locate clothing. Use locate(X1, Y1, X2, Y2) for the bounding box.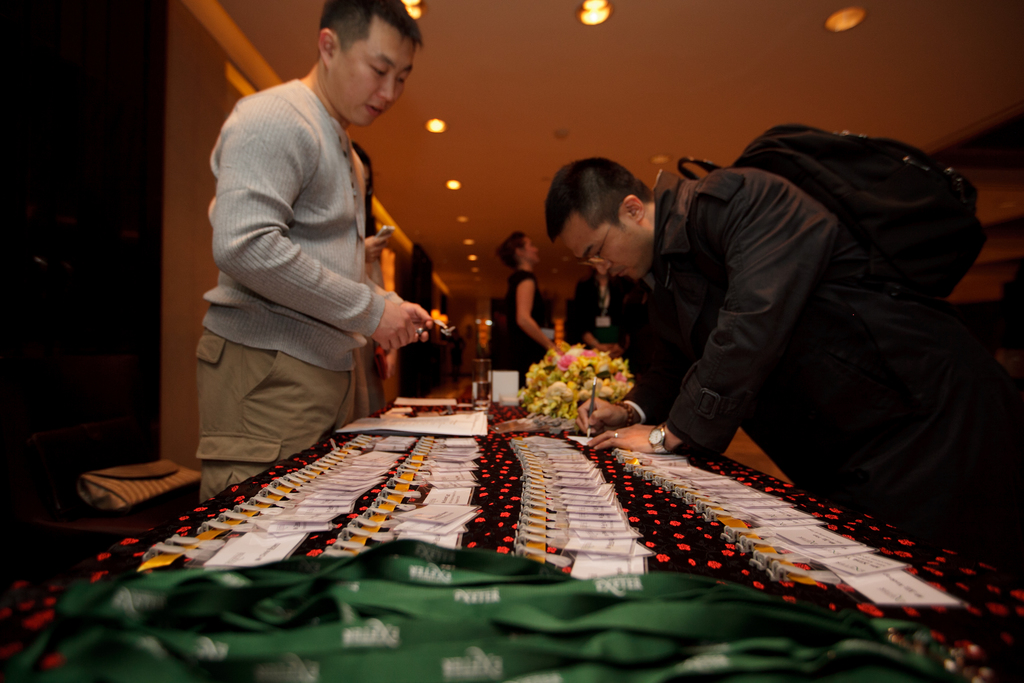
locate(565, 284, 621, 360).
